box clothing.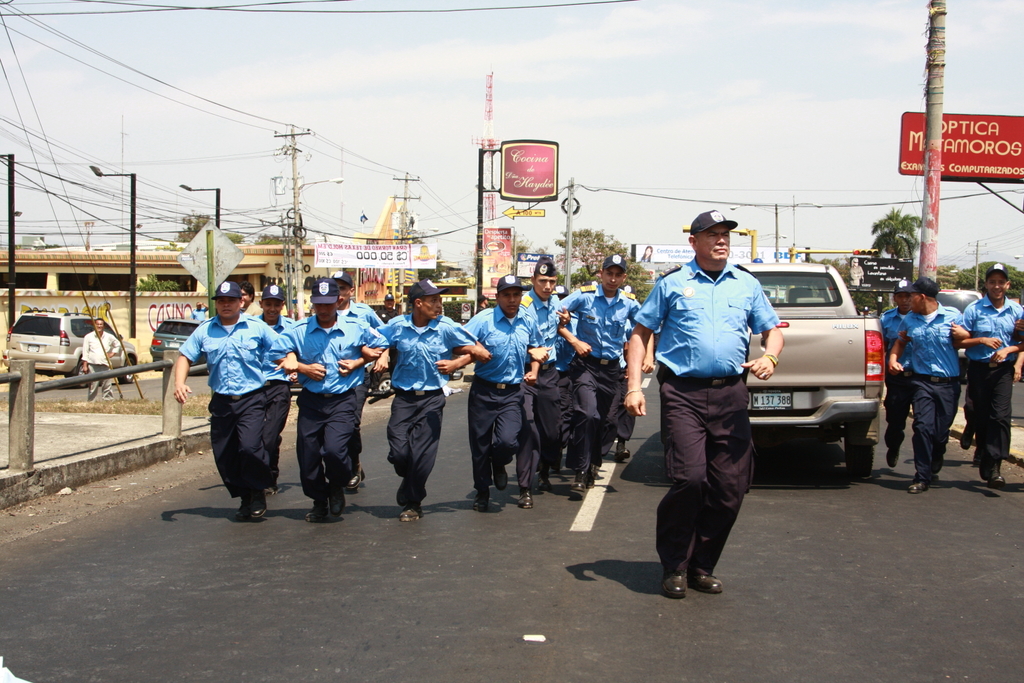
627/257/782/571.
